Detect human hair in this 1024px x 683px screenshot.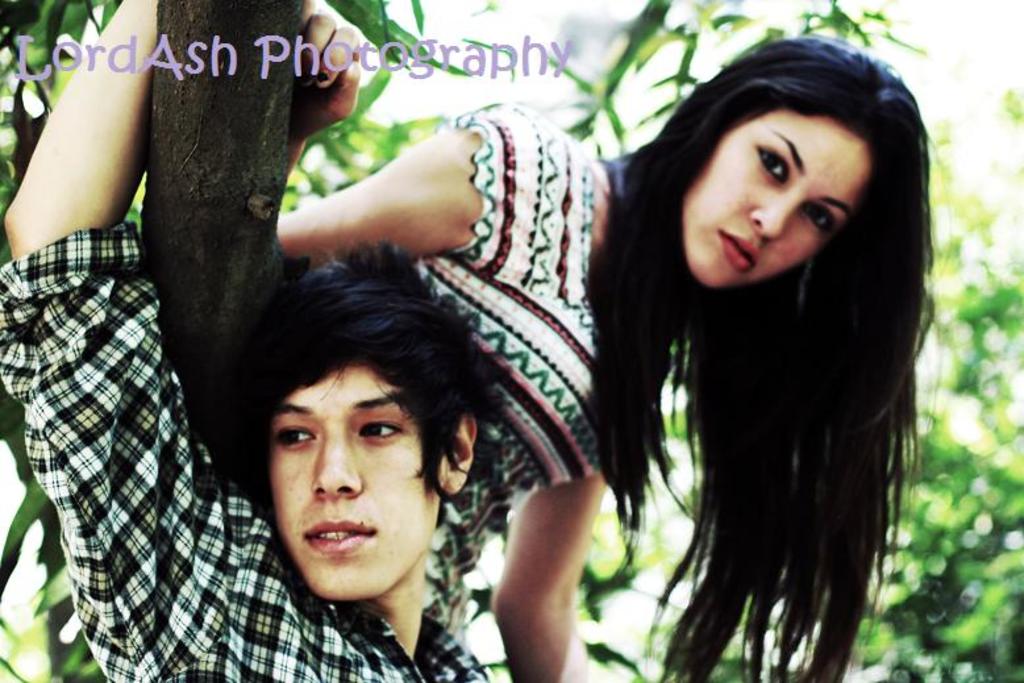
Detection: (x1=580, y1=36, x2=945, y2=682).
